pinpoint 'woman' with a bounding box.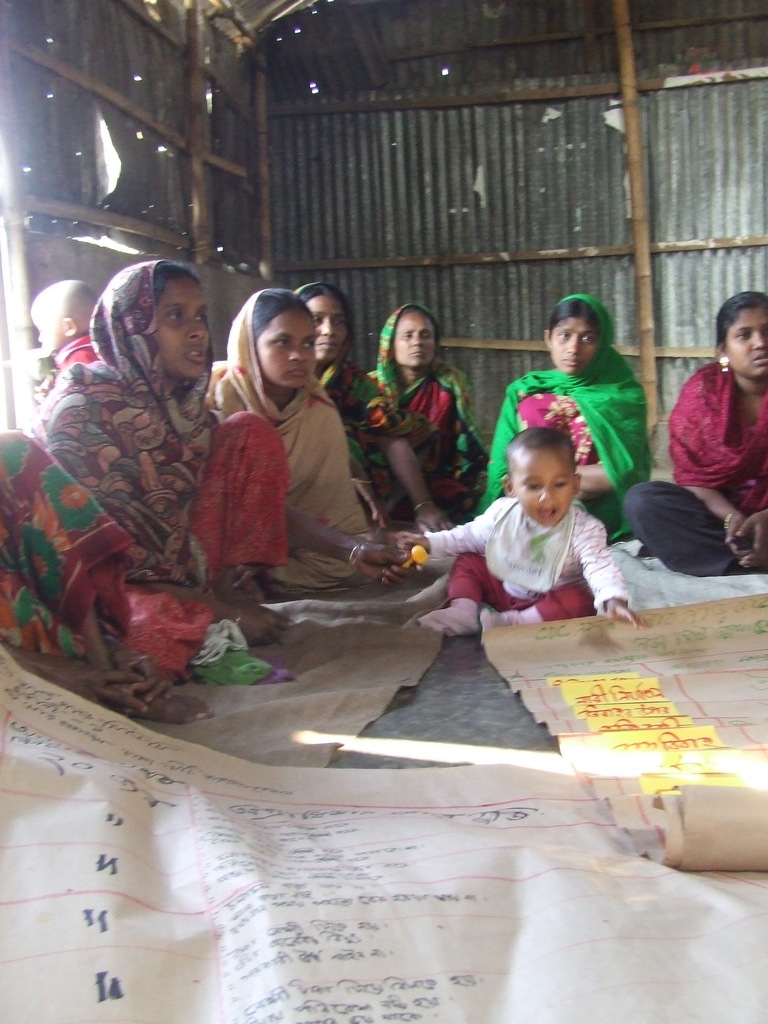
Rect(472, 293, 653, 547).
